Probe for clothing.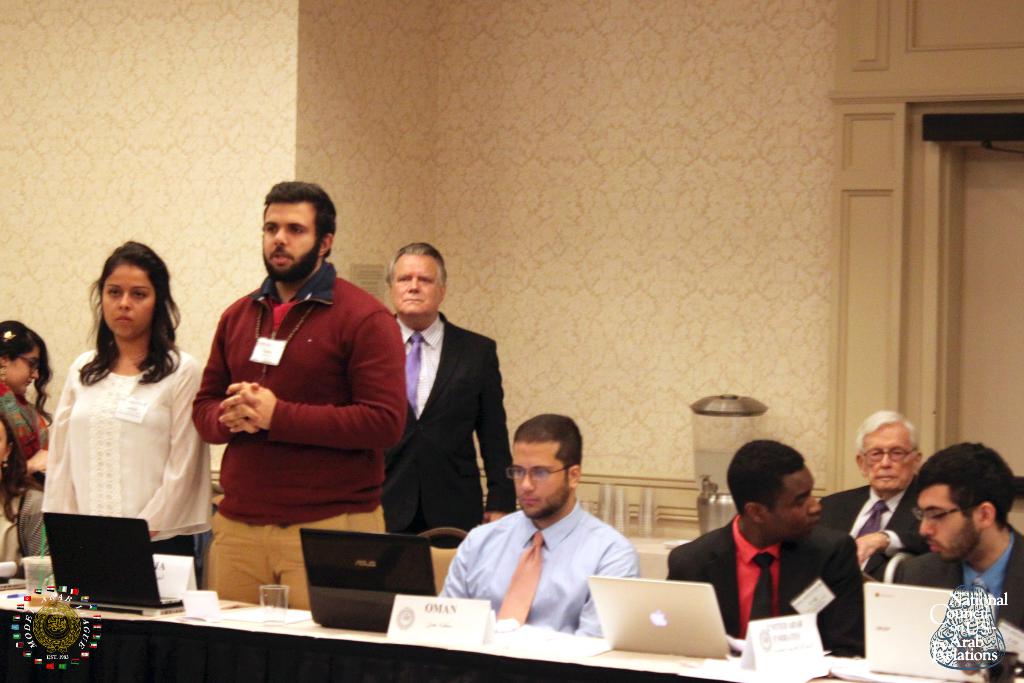
Probe result: 191:261:409:611.
